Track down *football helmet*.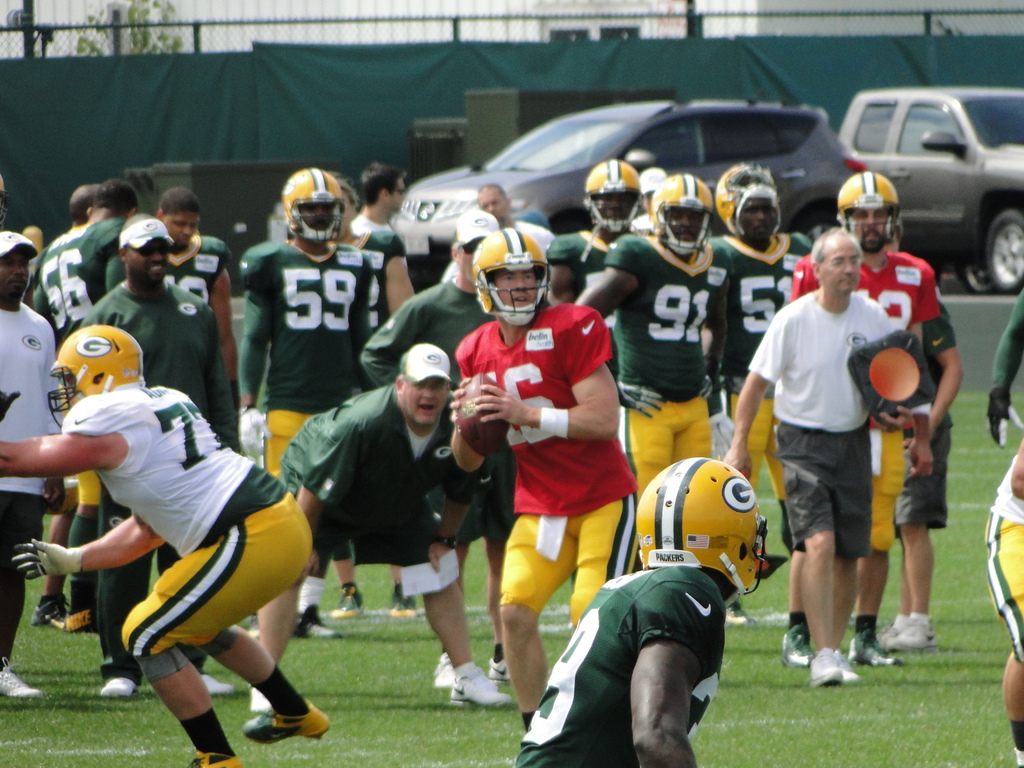
Tracked to left=280, top=166, right=340, bottom=239.
